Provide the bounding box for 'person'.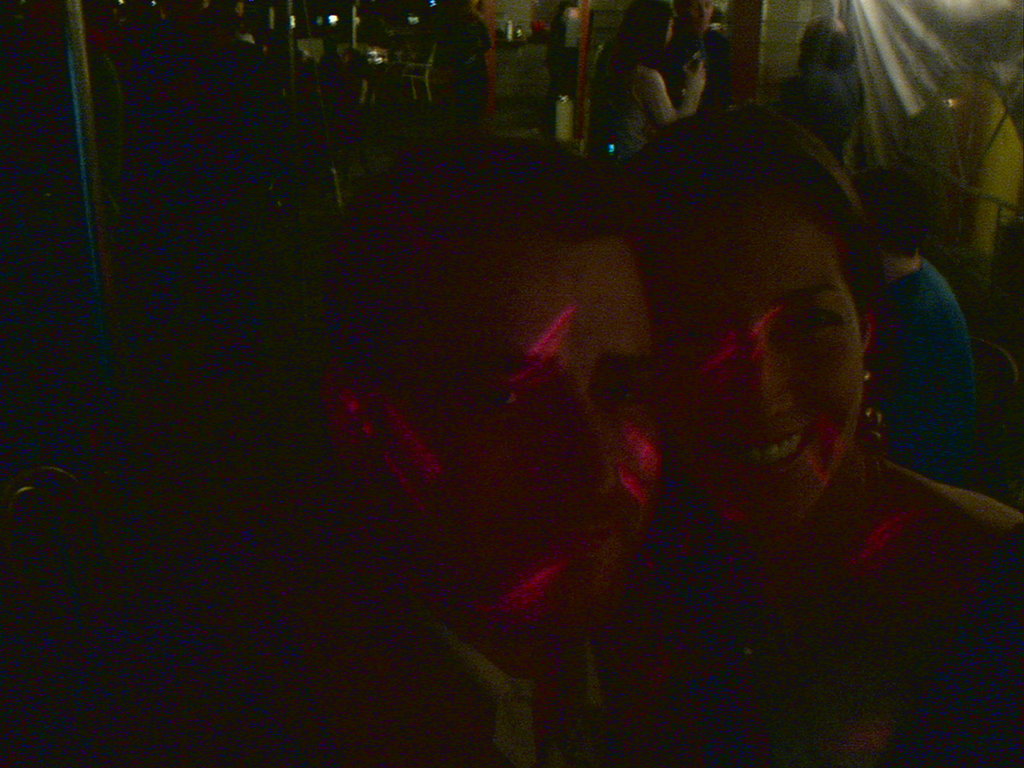
854,176,972,483.
